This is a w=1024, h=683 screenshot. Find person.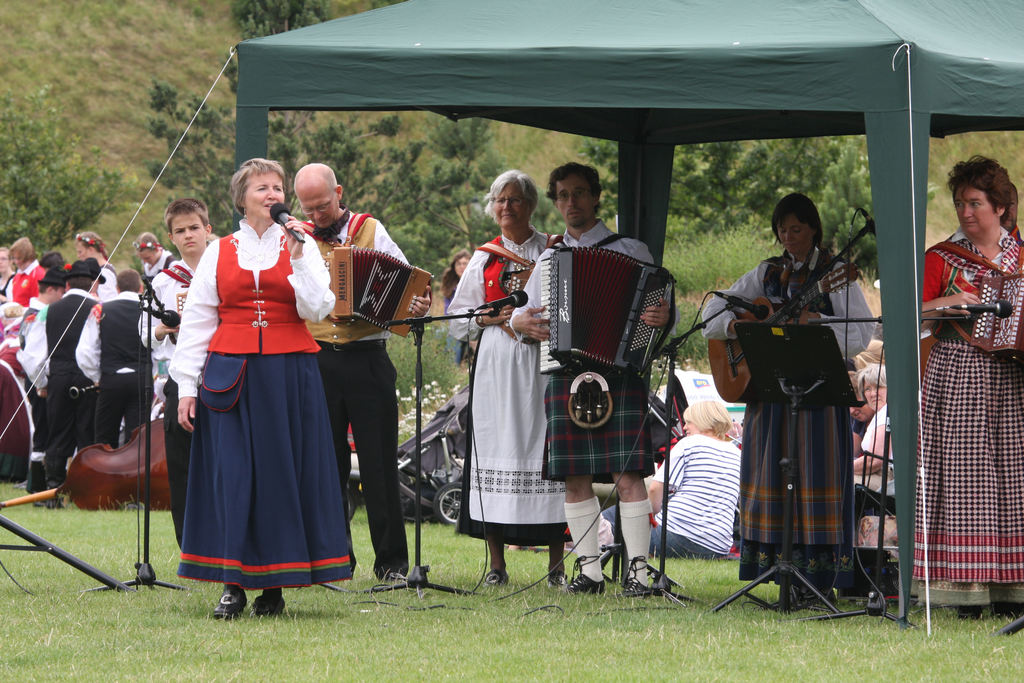
Bounding box: (917, 158, 1023, 618).
